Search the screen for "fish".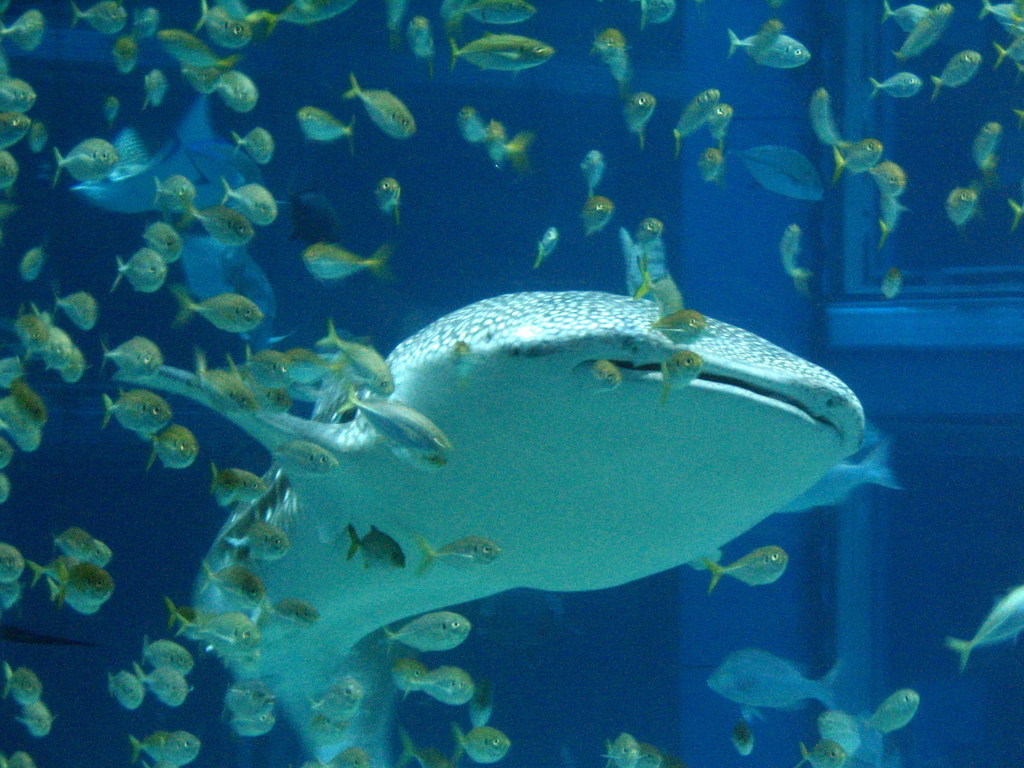
Found at box(662, 348, 700, 398).
